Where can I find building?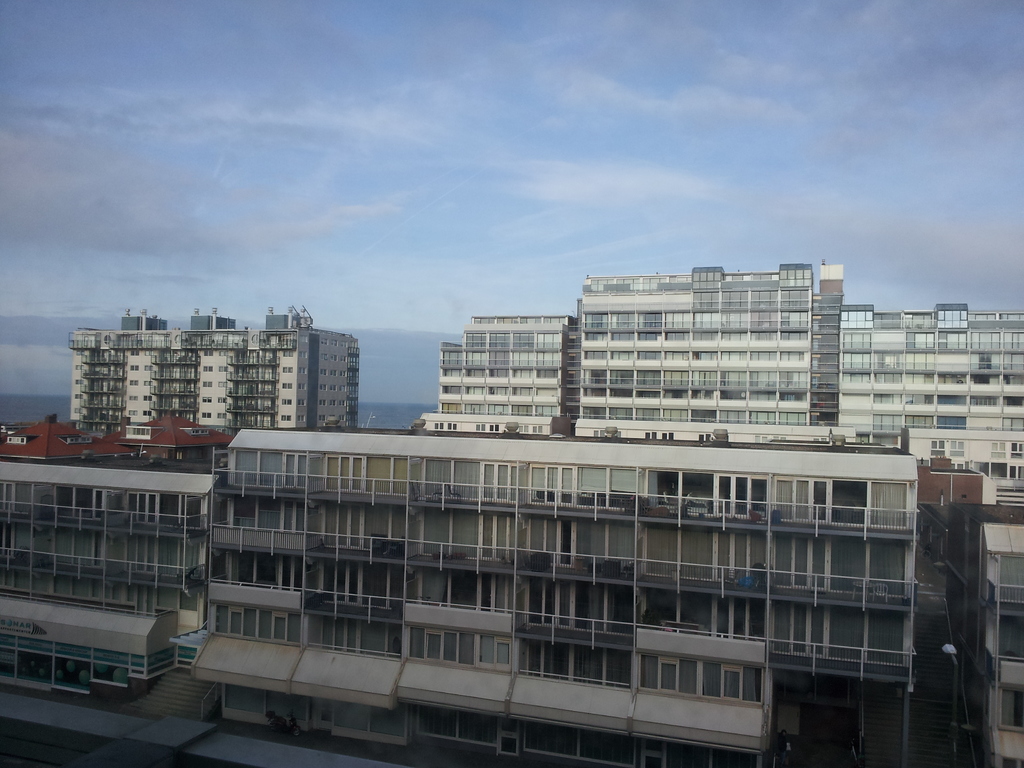
You can find it at 573/249/837/446.
